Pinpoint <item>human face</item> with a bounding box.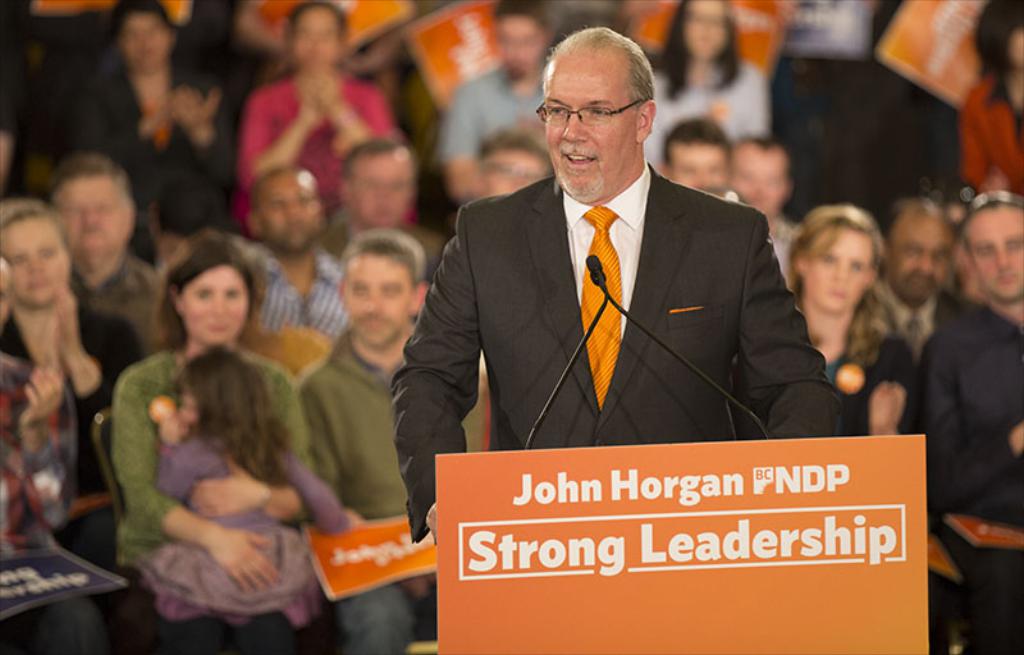
[left=0, top=221, right=65, bottom=308].
